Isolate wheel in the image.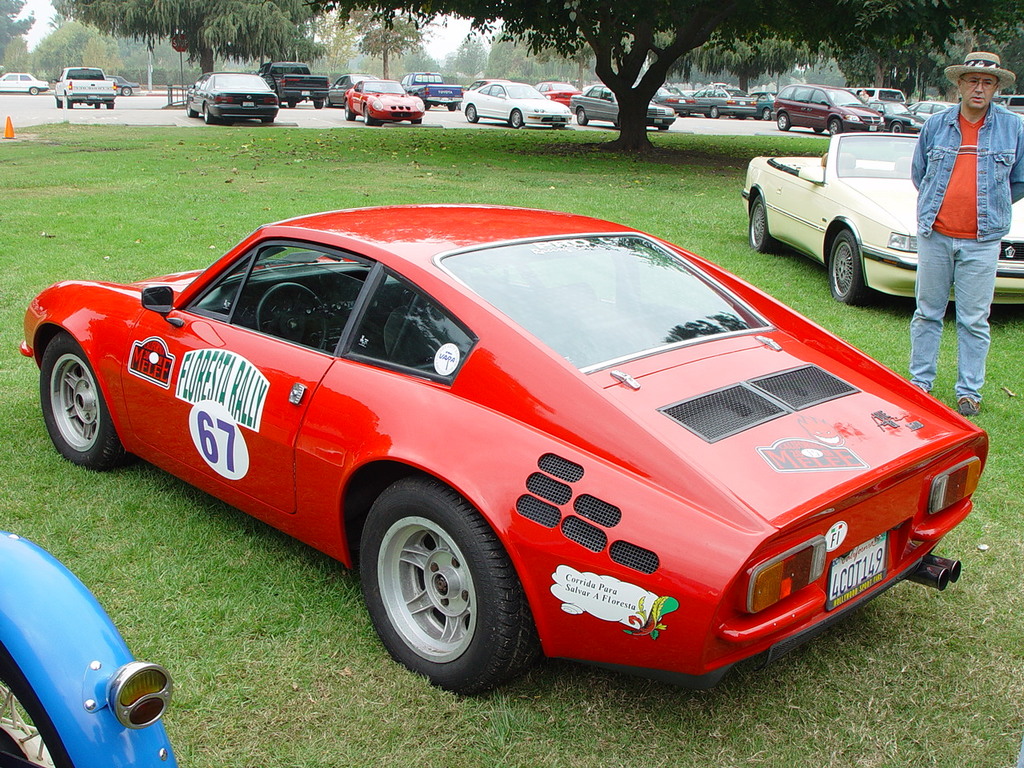
Isolated region: <region>777, 114, 790, 130</region>.
